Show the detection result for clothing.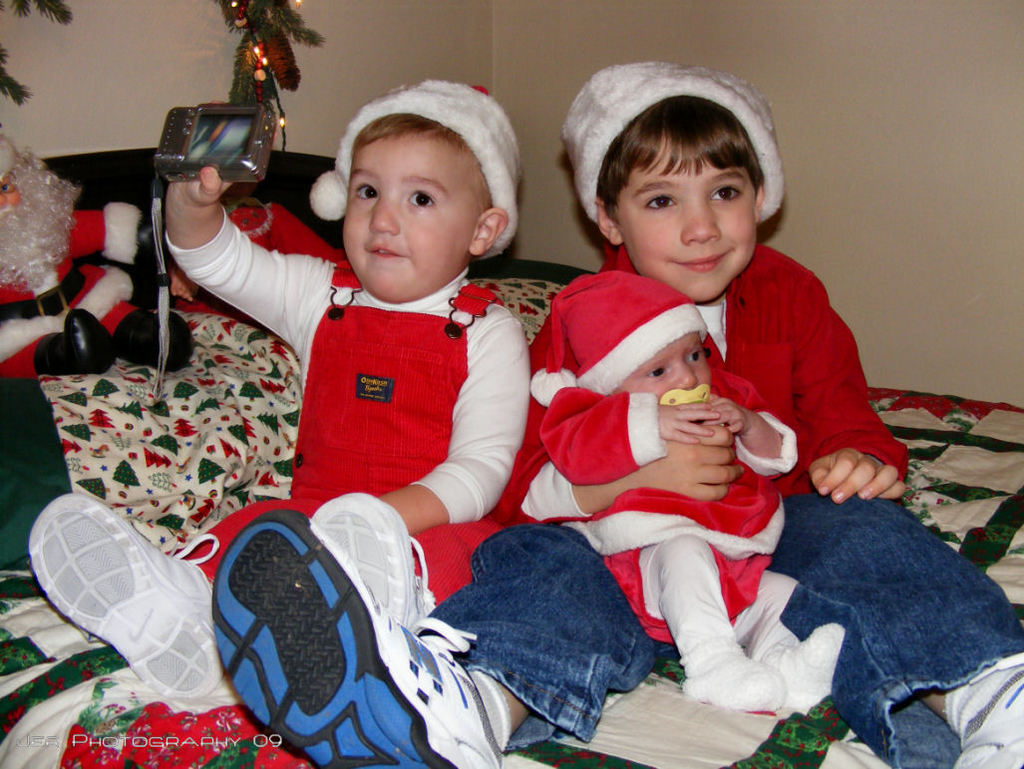
x1=532 y1=268 x2=806 y2=679.
